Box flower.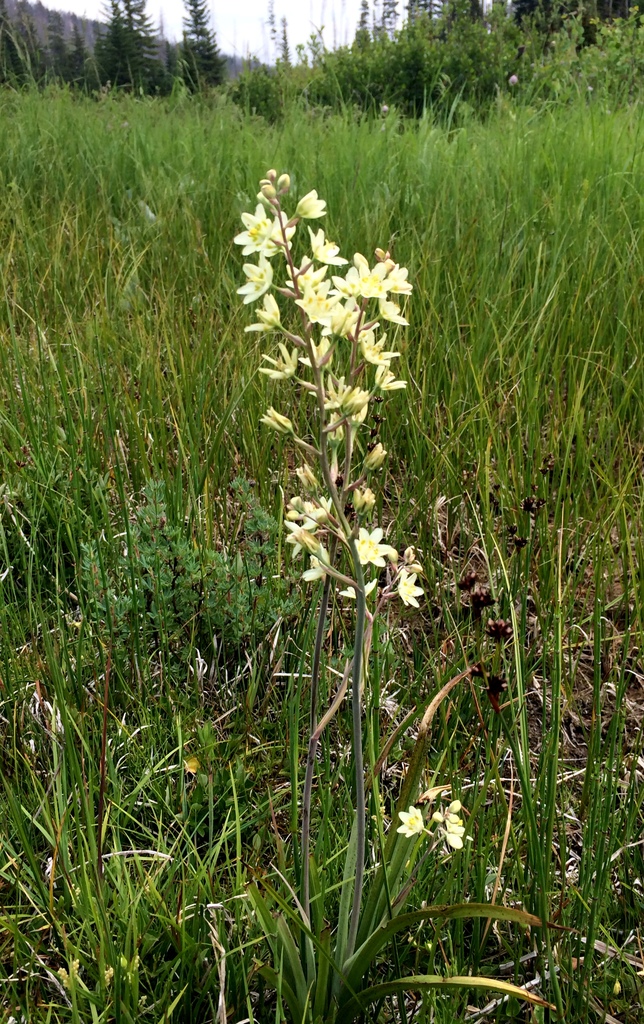
[x1=351, y1=525, x2=388, y2=571].
